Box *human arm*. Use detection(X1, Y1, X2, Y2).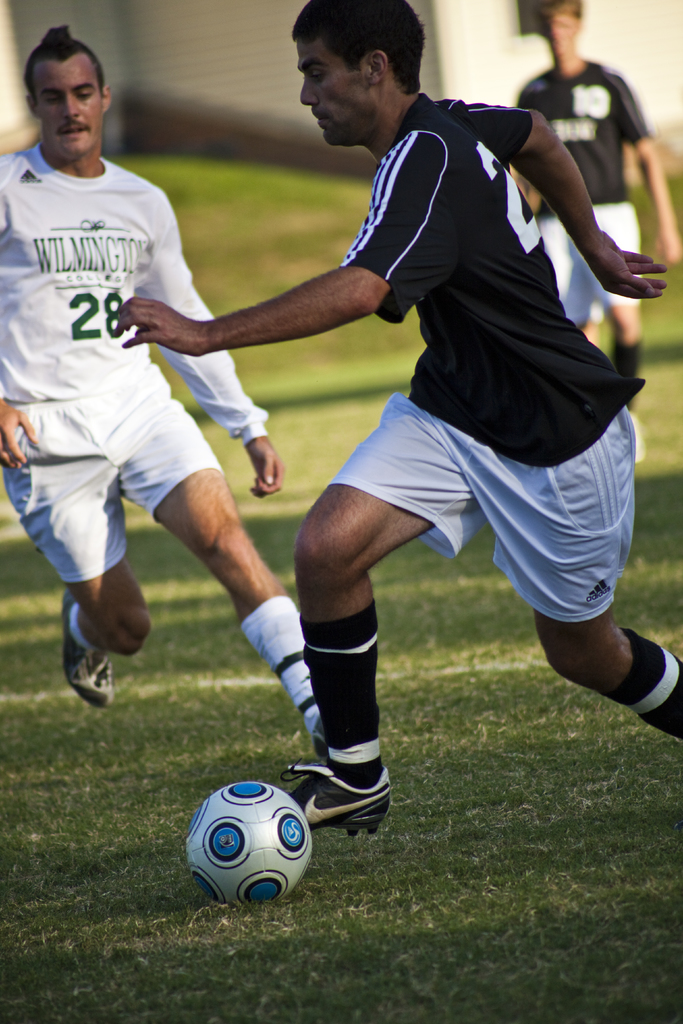
detection(0, 383, 40, 483).
